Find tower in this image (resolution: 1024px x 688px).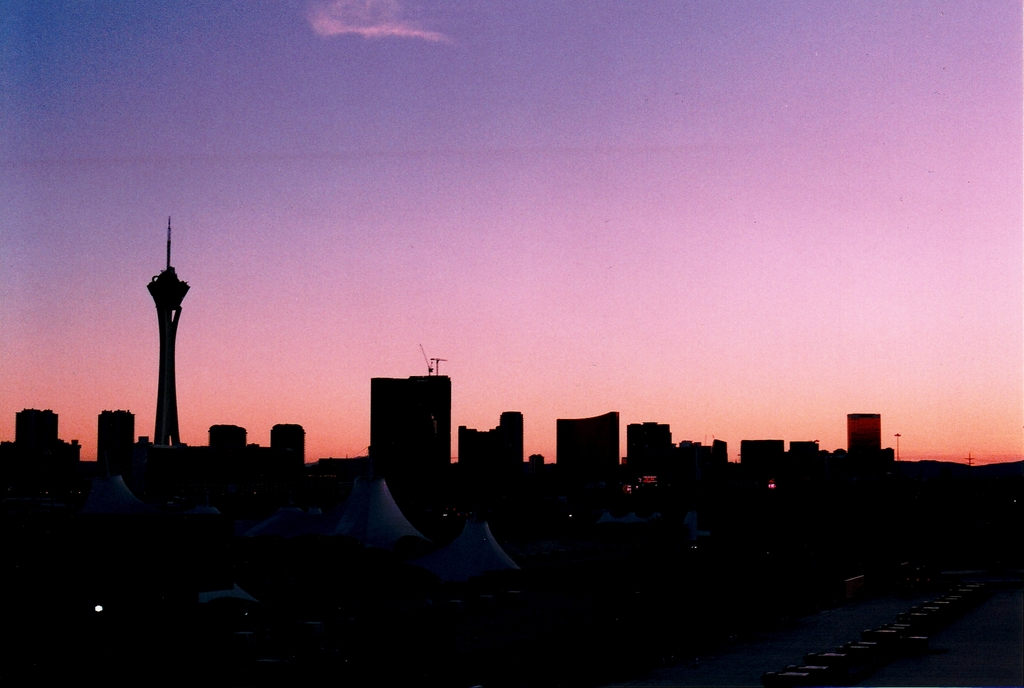
bbox=(148, 211, 192, 442).
